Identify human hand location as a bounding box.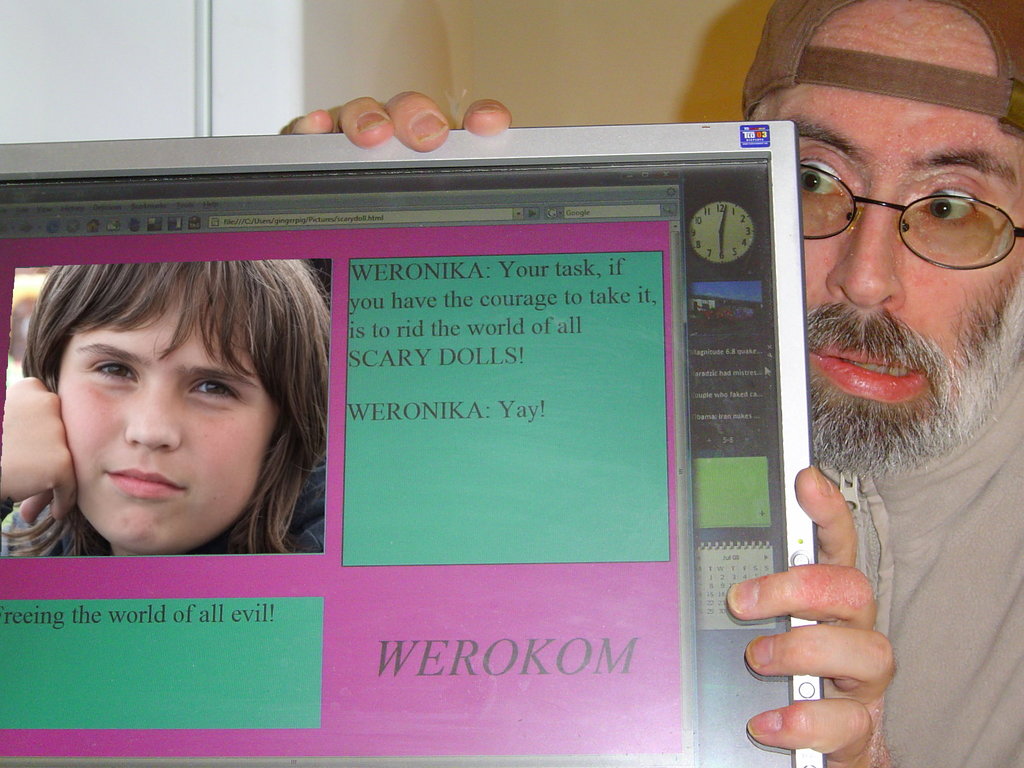
(left=279, top=88, right=515, bottom=152).
